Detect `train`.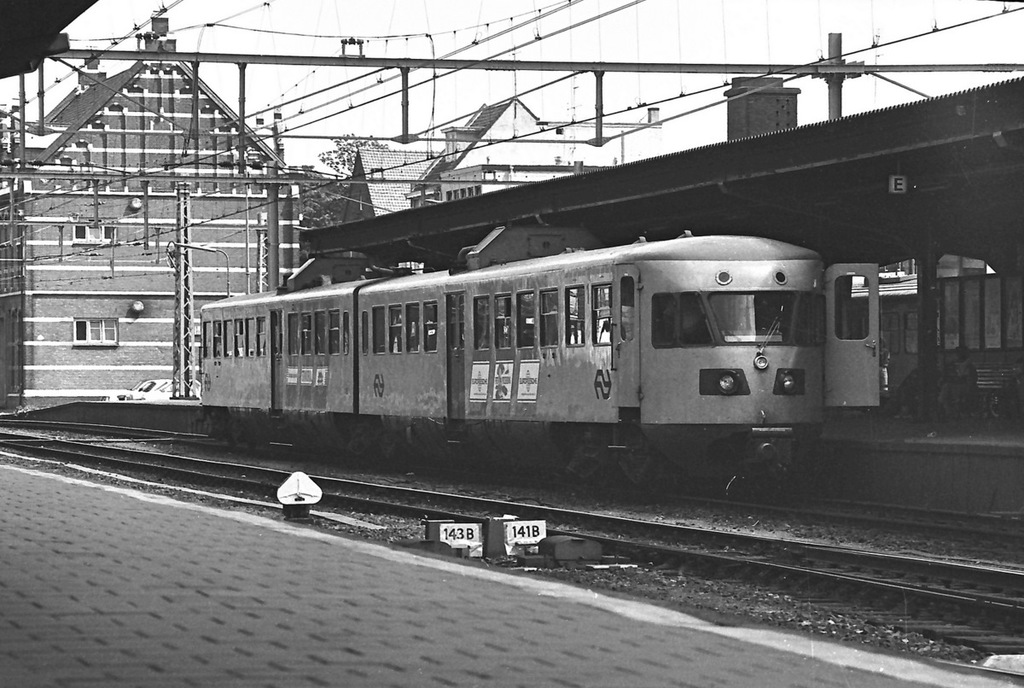
Detected at bbox=[195, 217, 883, 501].
